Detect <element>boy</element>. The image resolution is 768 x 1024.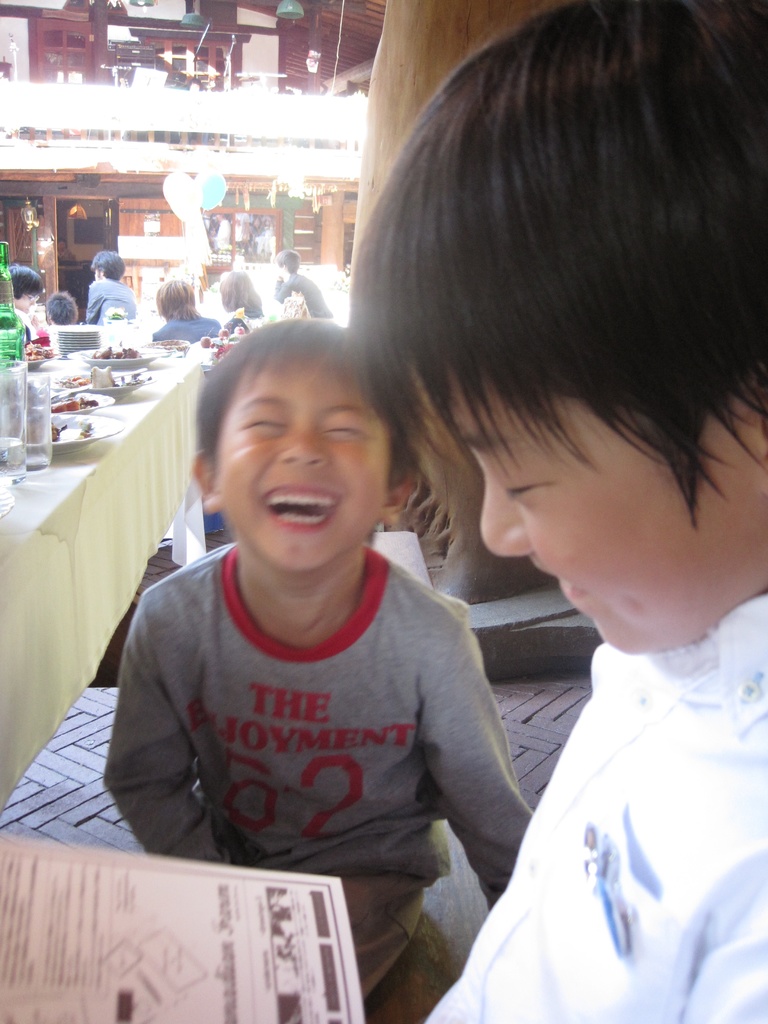
(left=2, top=256, right=49, bottom=329).
